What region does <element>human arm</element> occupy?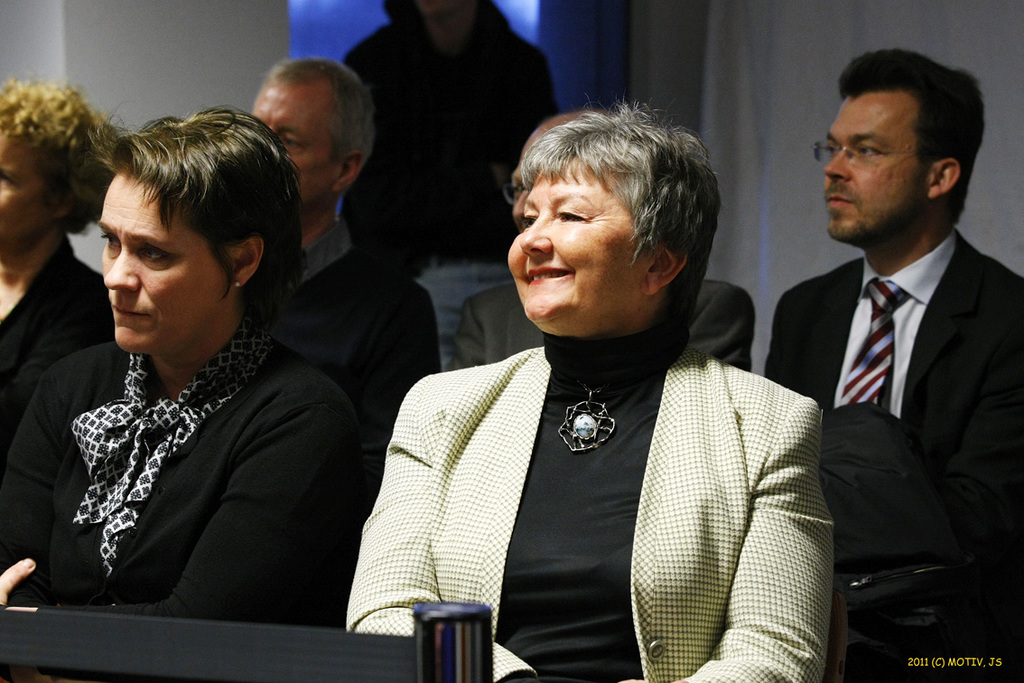
x1=0 y1=355 x2=65 y2=586.
